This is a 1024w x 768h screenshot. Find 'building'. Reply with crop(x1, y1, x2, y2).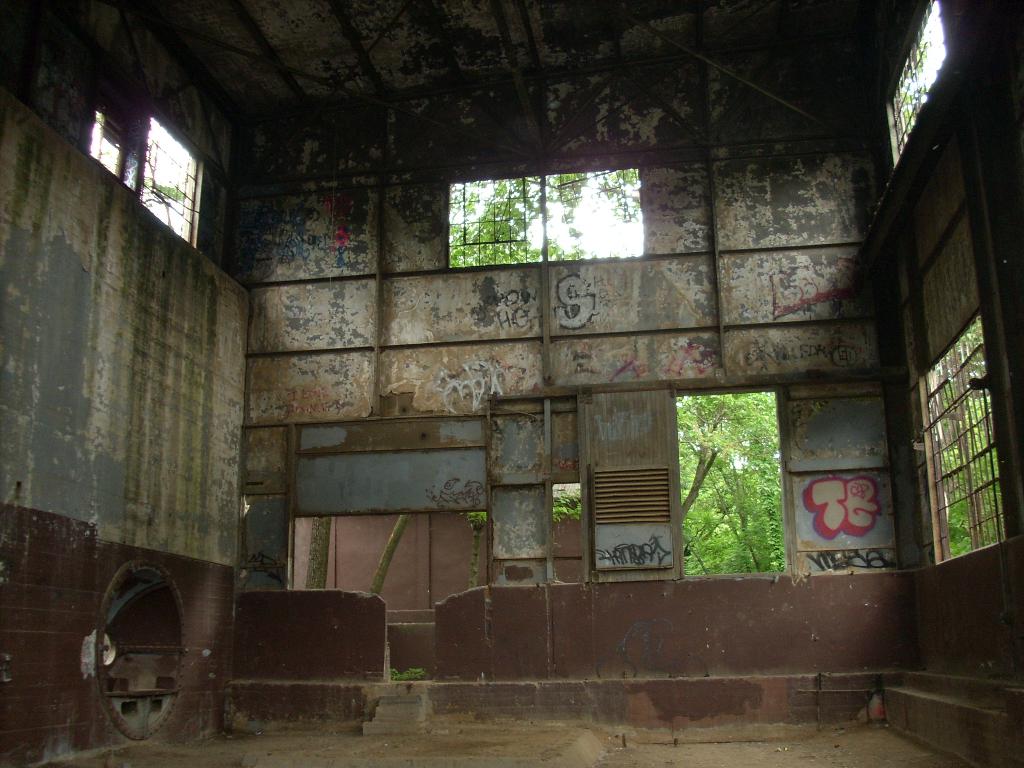
crop(0, 0, 1023, 765).
